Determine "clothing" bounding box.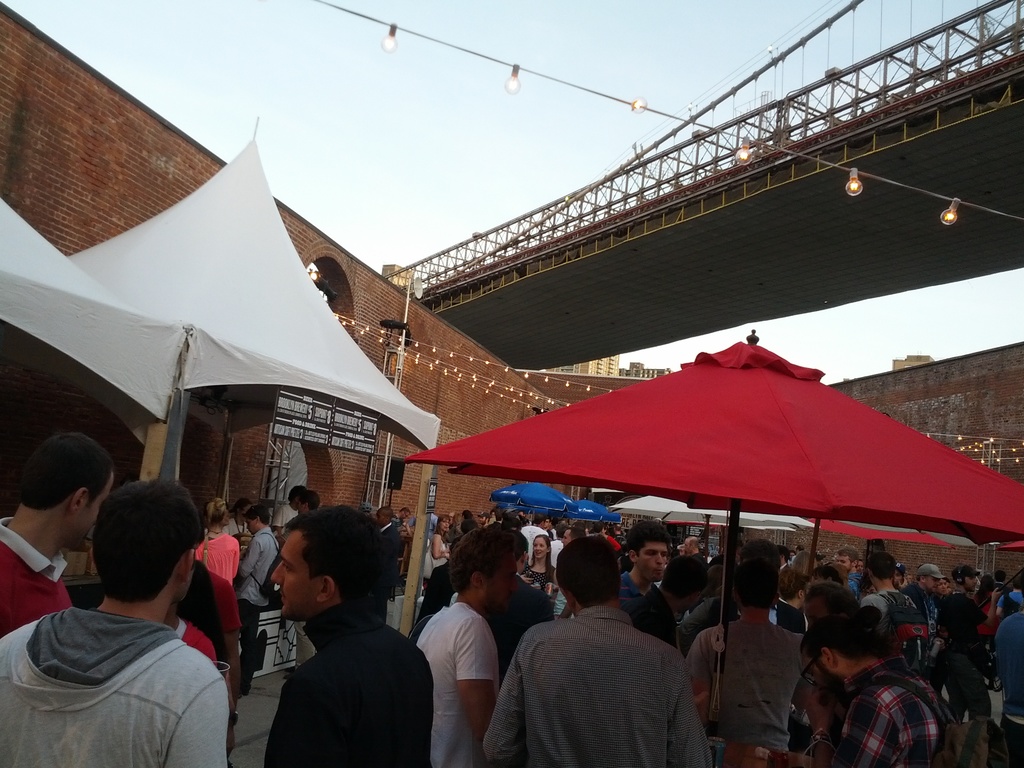
Determined: [237,523,283,605].
